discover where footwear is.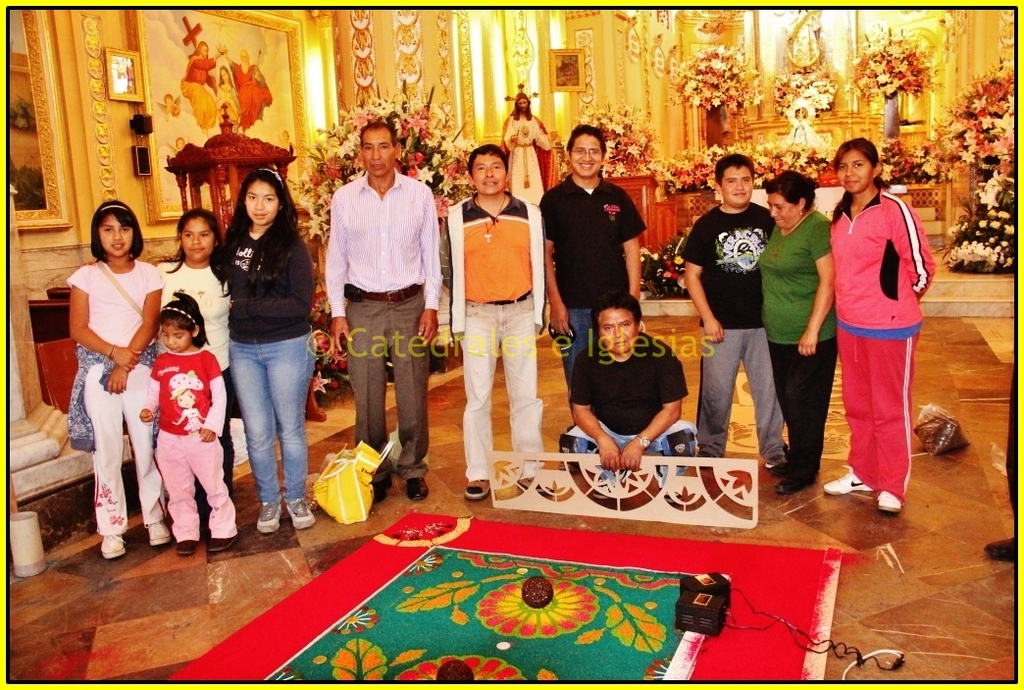
Discovered at region(252, 494, 285, 543).
